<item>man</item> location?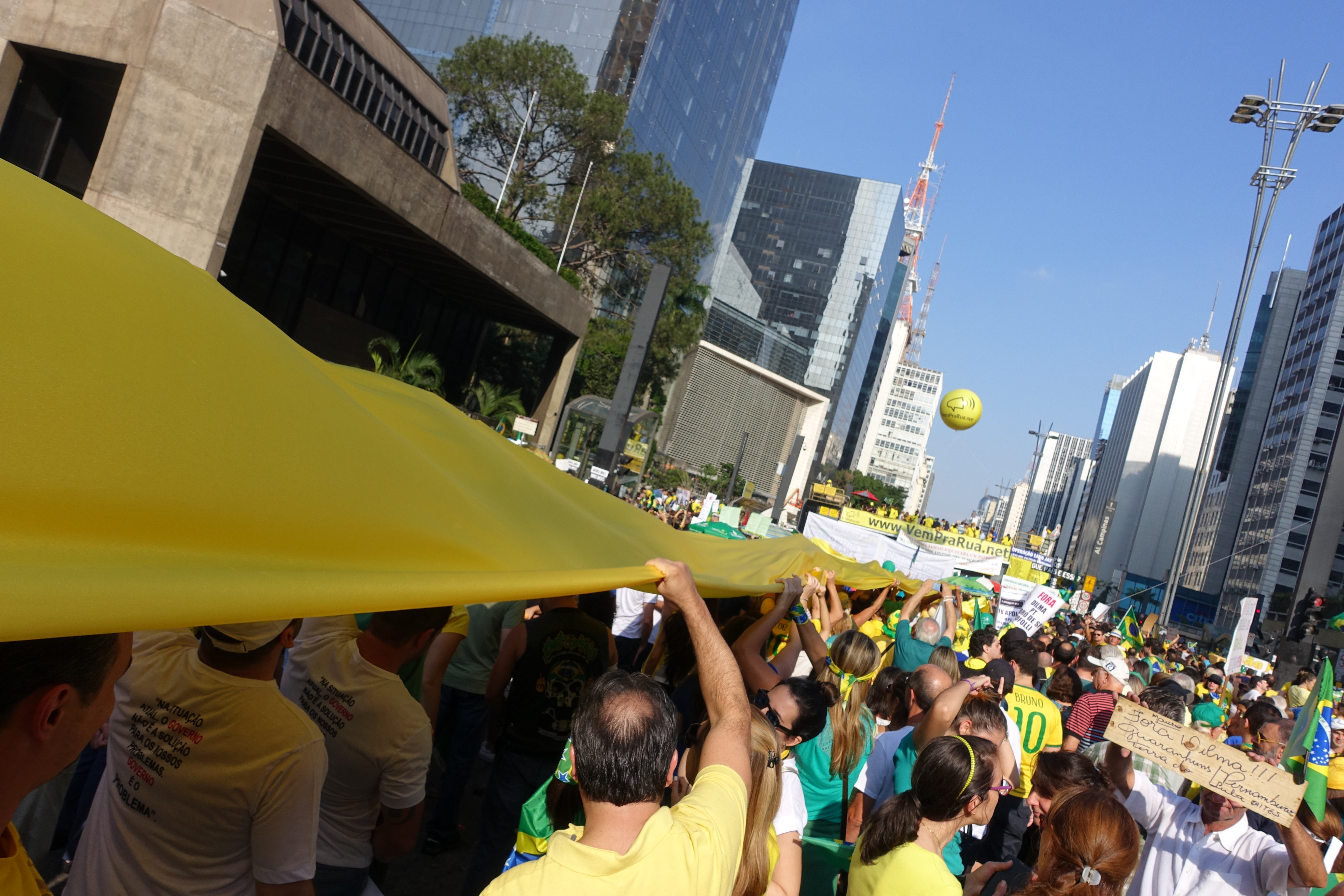
306/176/318/190
